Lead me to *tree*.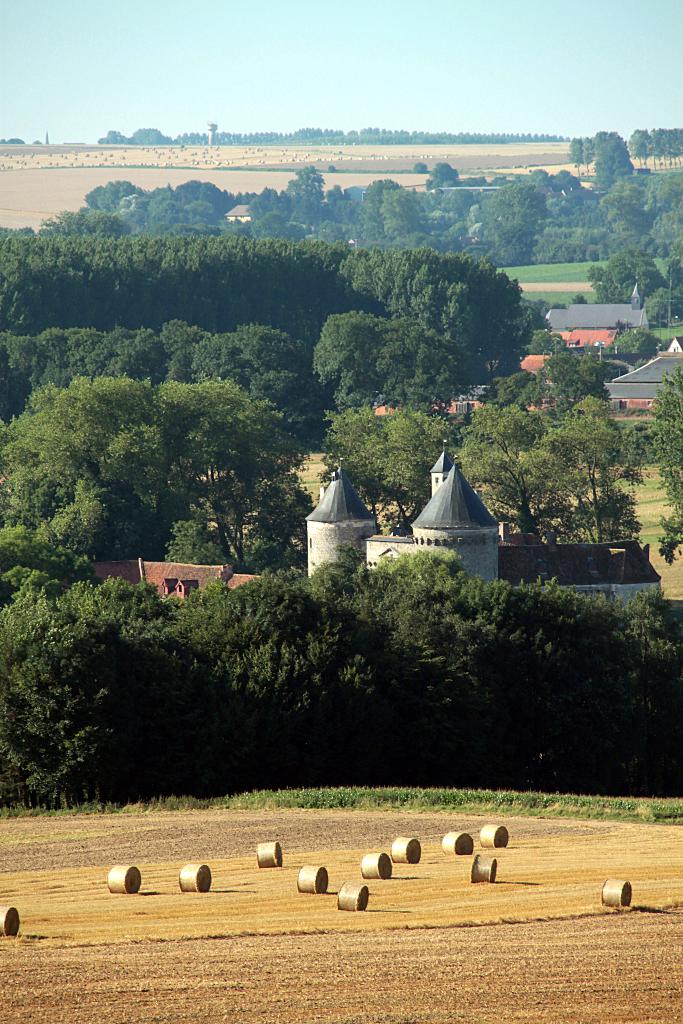
Lead to [479,389,572,534].
